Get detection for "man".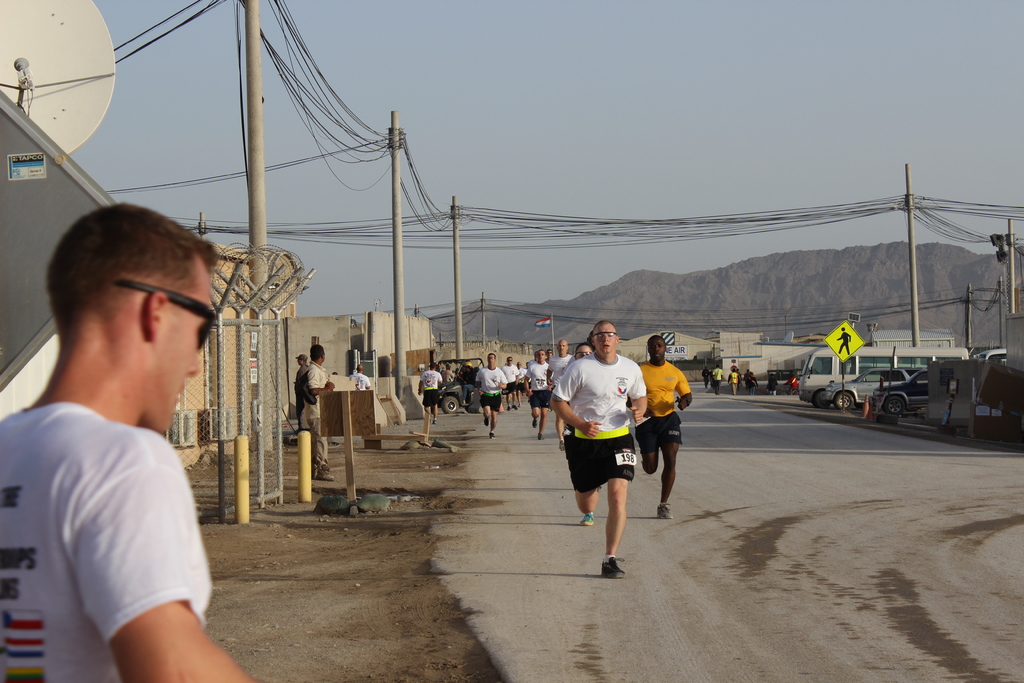
Detection: box(416, 357, 448, 432).
